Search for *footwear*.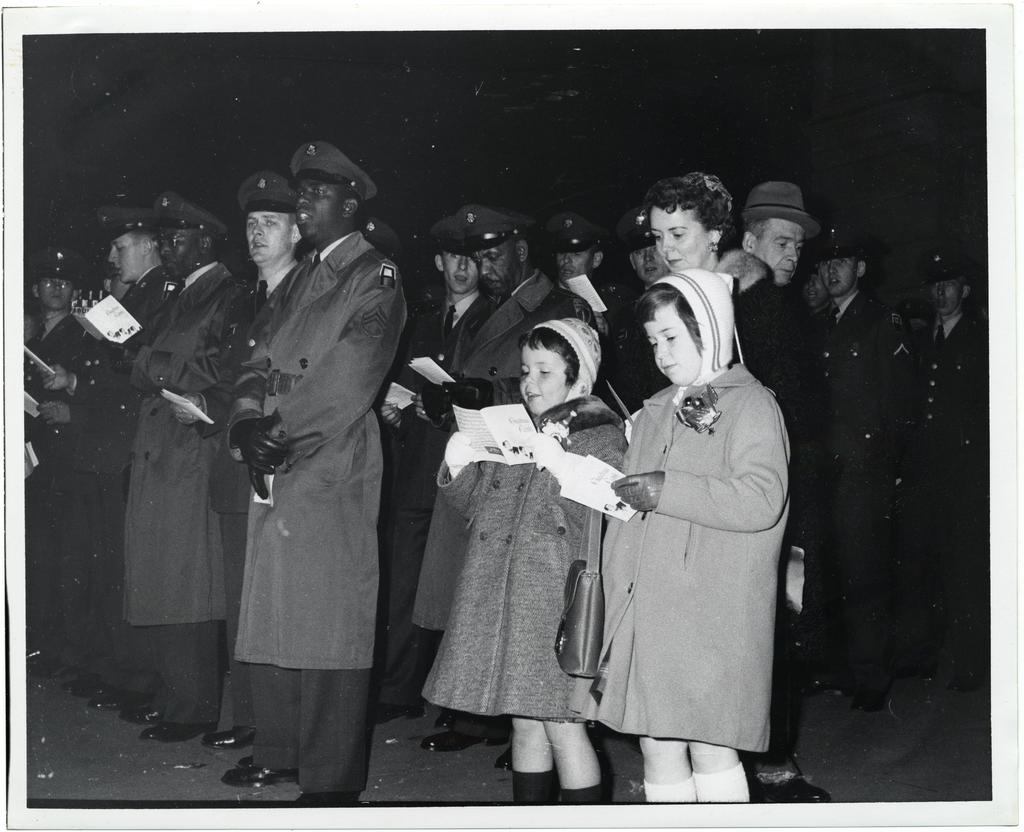
Found at select_region(225, 765, 295, 787).
